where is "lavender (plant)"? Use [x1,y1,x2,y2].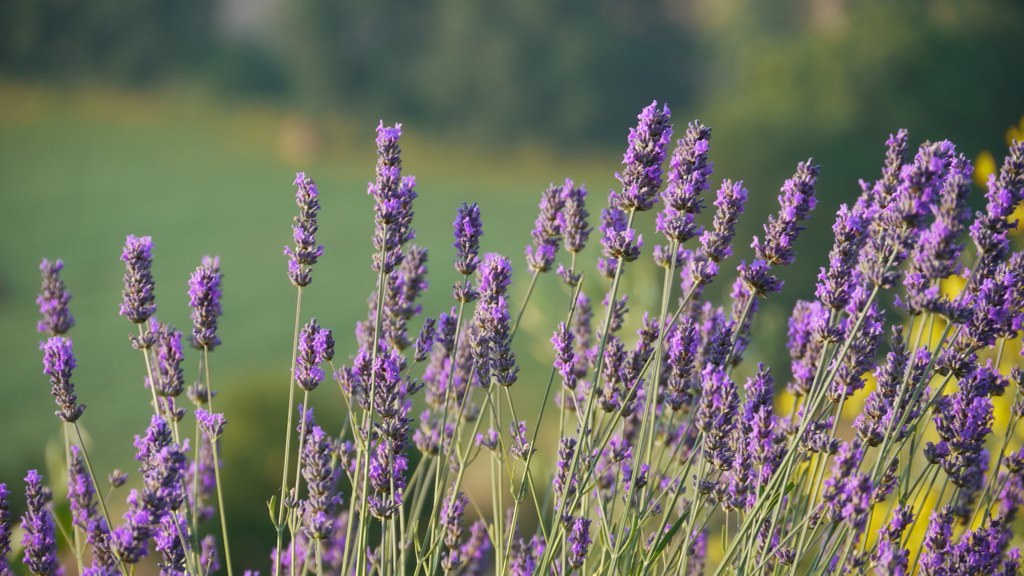
[285,164,329,287].
